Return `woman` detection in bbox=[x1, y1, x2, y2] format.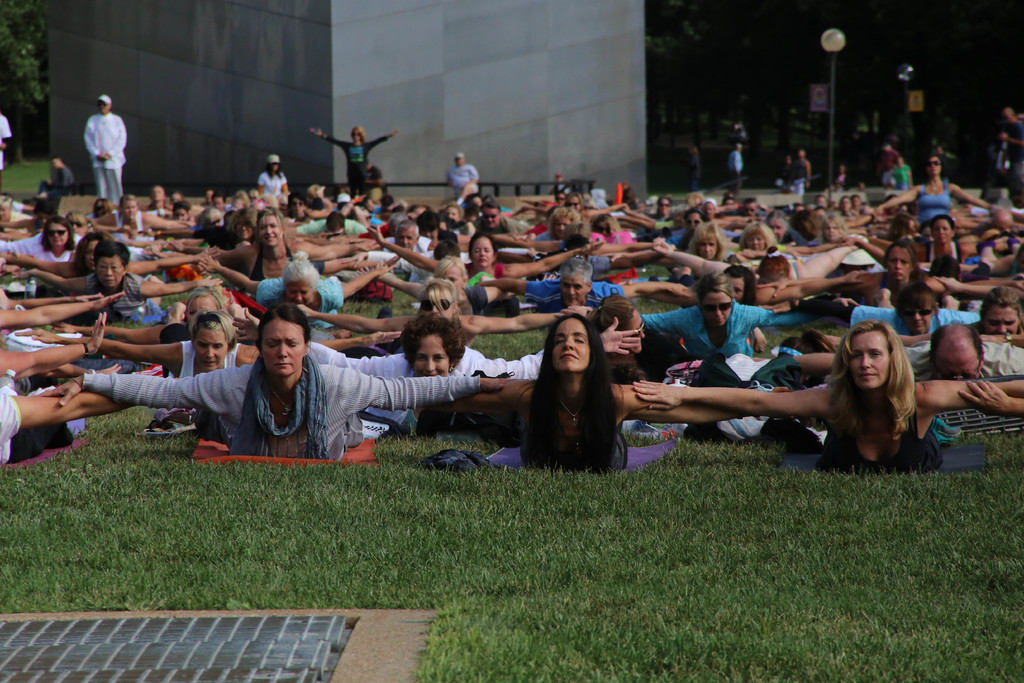
bbox=[740, 220, 785, 252].
